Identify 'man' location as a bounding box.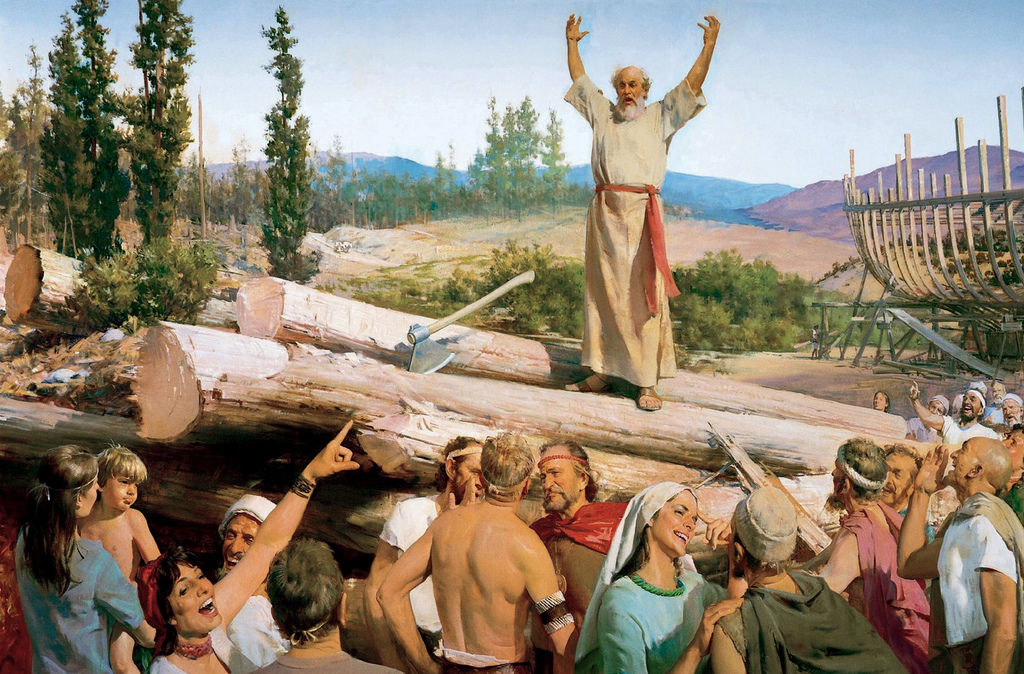
(1000, 389, 1023, 429).
